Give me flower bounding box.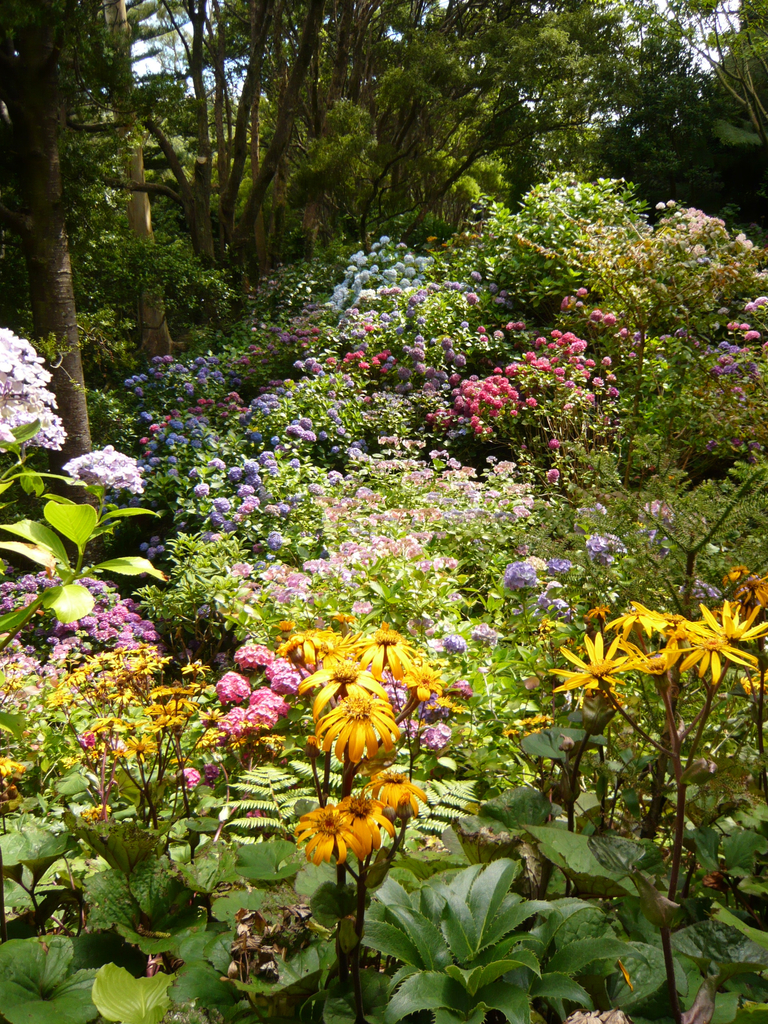
(361,767,429,813).
